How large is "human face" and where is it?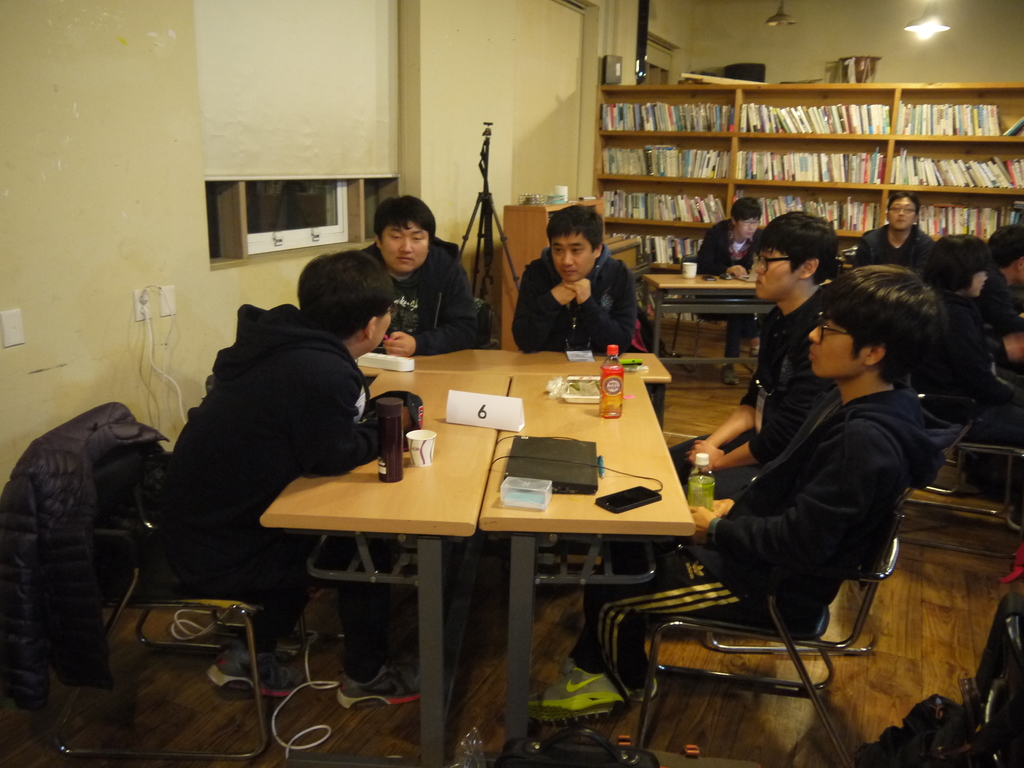
Bounding box: 552, 230, 594, 282.
